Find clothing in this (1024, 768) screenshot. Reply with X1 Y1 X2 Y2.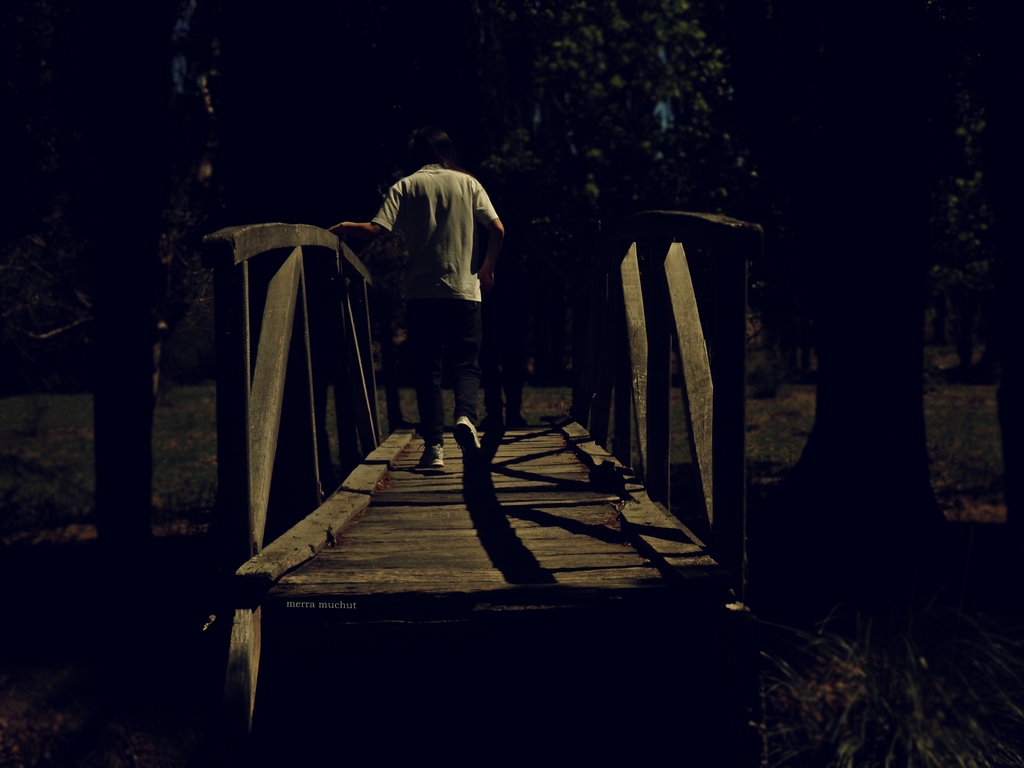
376 161 497 301.
